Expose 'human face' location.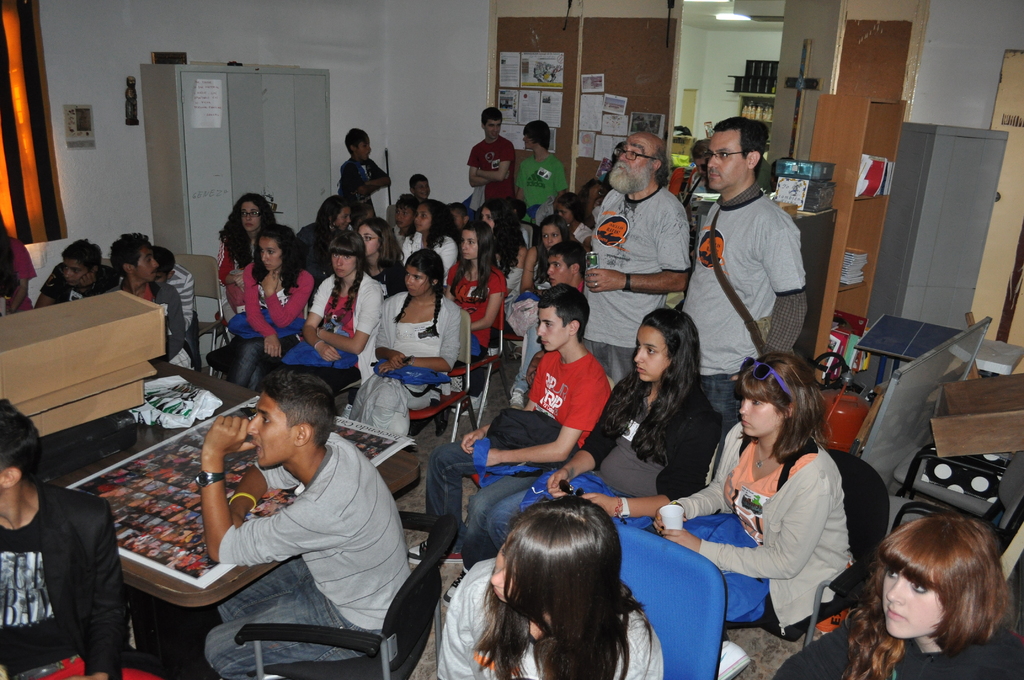
Exposed at left=417, top=180, right=429, bottom=199.
